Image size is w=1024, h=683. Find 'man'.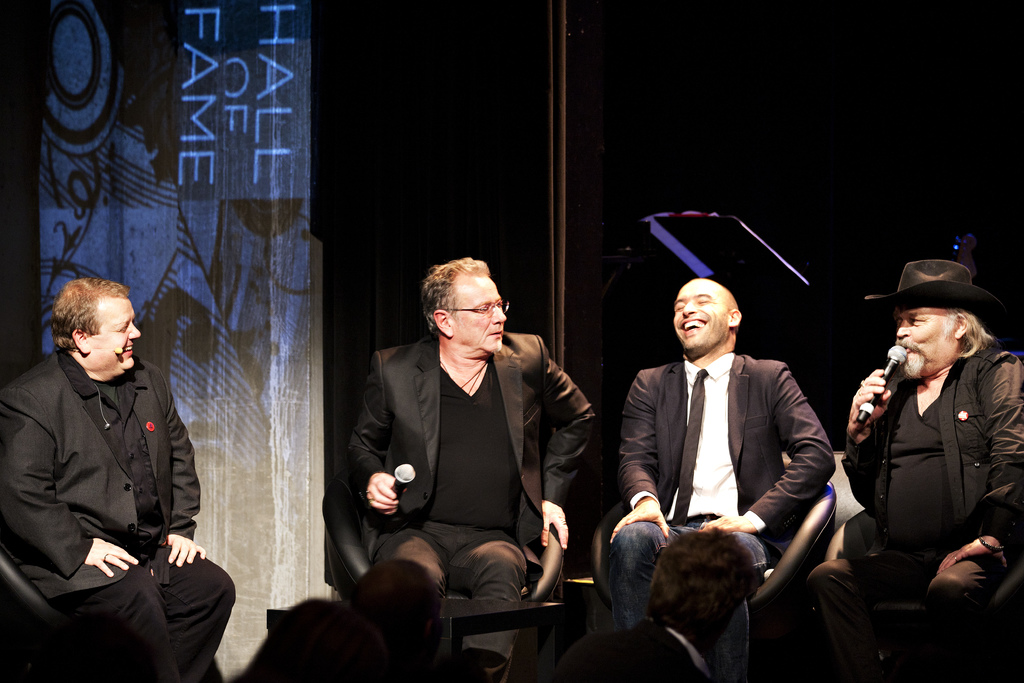
(left=0, top=277, right=232, bottom=682).
